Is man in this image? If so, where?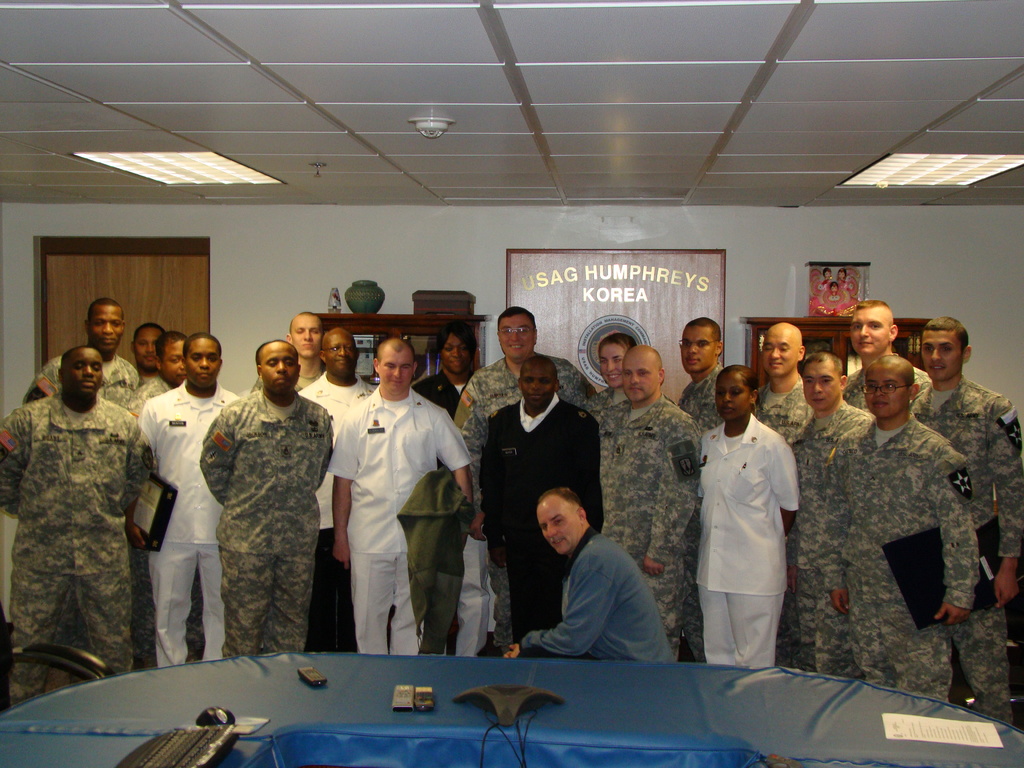
Yes, at [left=20, top=297, right=138, bottom=685].
